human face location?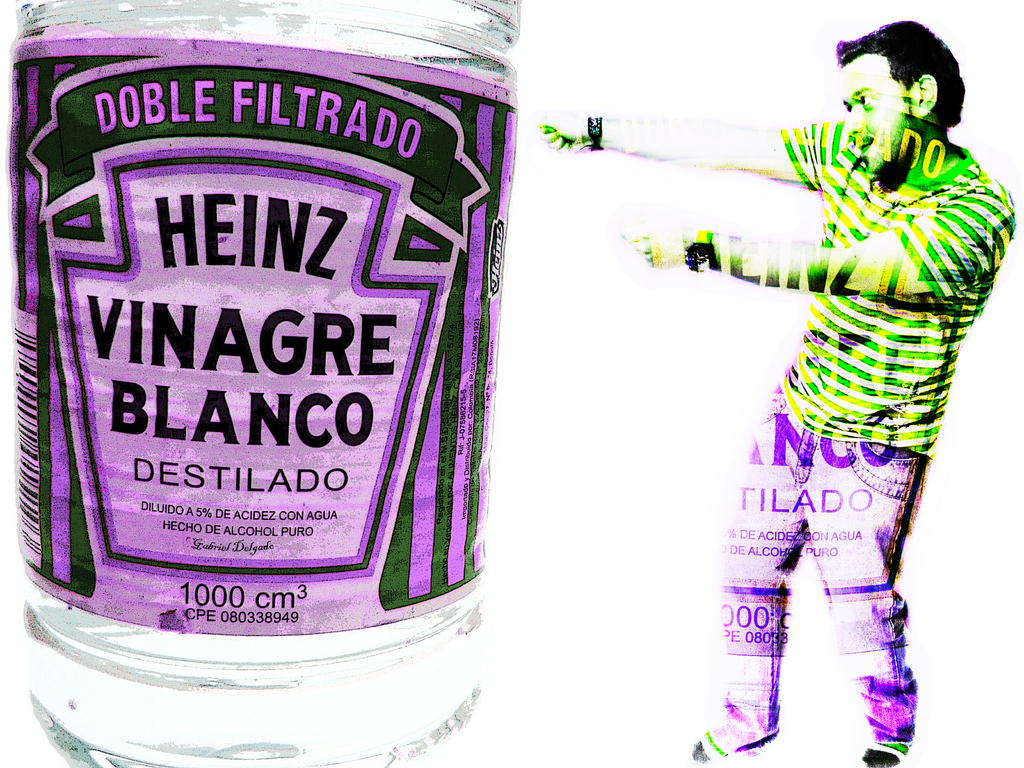
[840, 54, 915, 175]
